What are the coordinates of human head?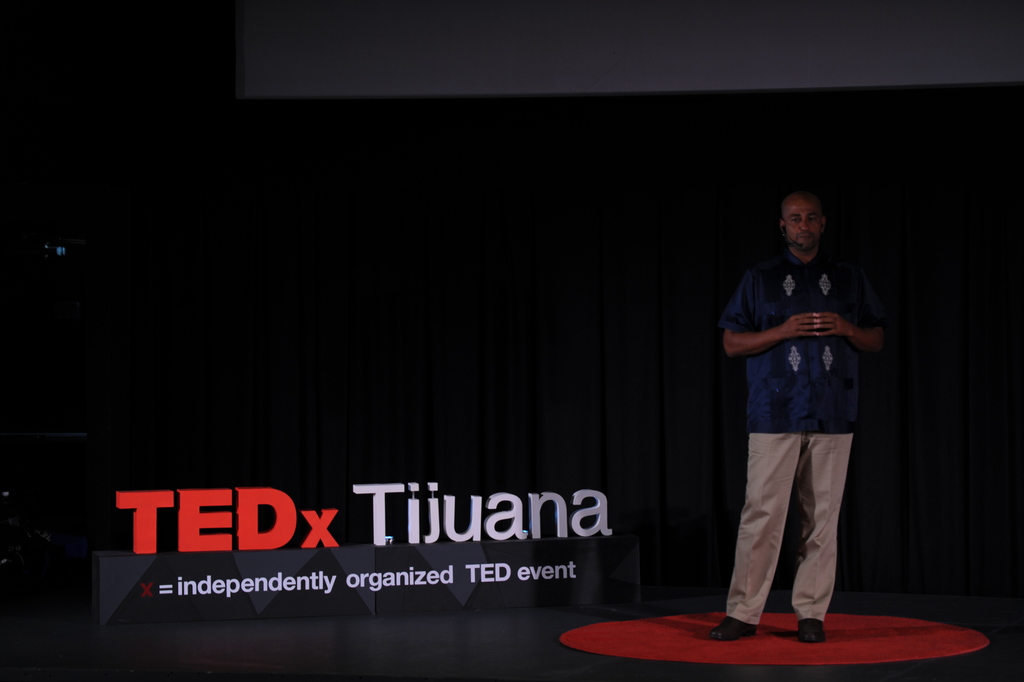
(x1=779, y1=197, x2=824, y2=259).
